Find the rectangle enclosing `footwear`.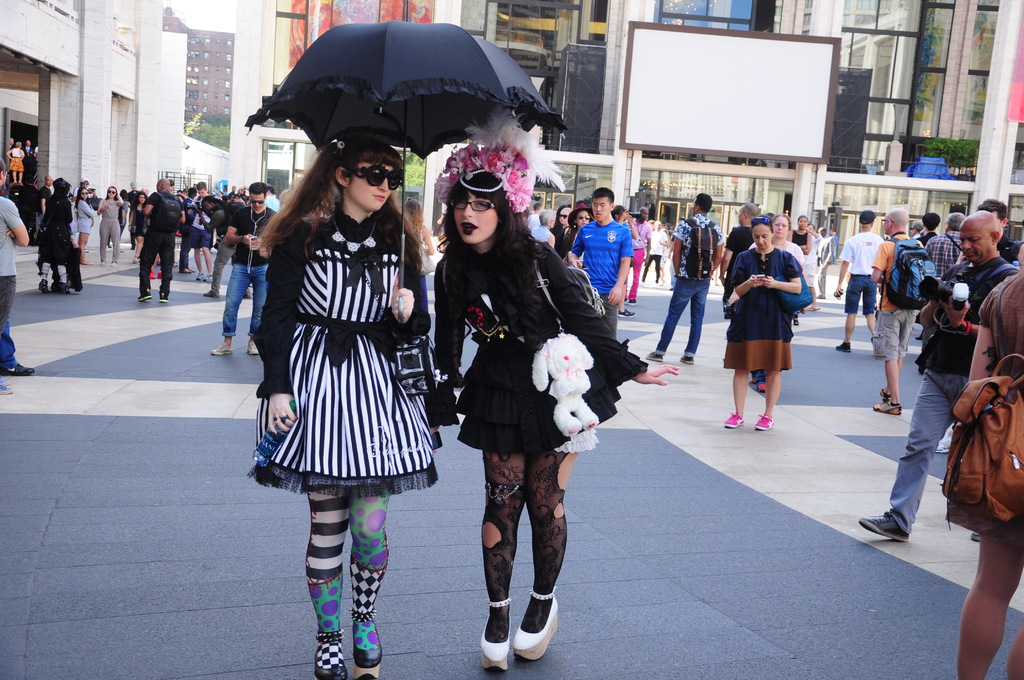
select_region(509, 595, 557, 658).
